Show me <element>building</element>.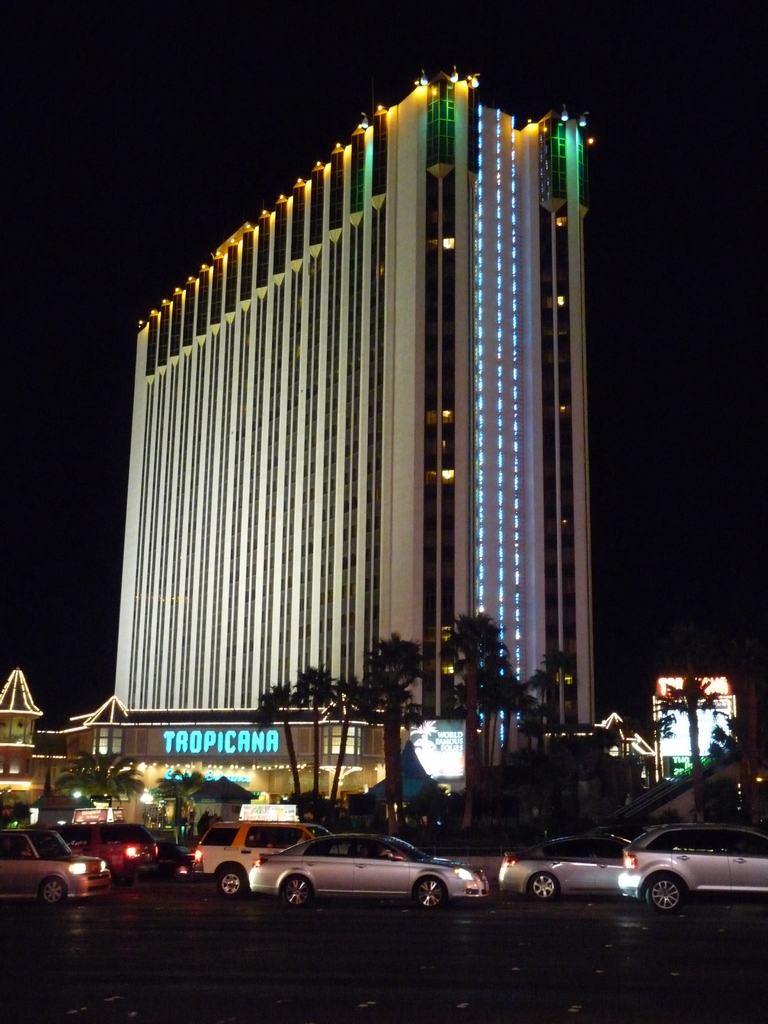
<element>building</element> is here: 83/61/604/781.
